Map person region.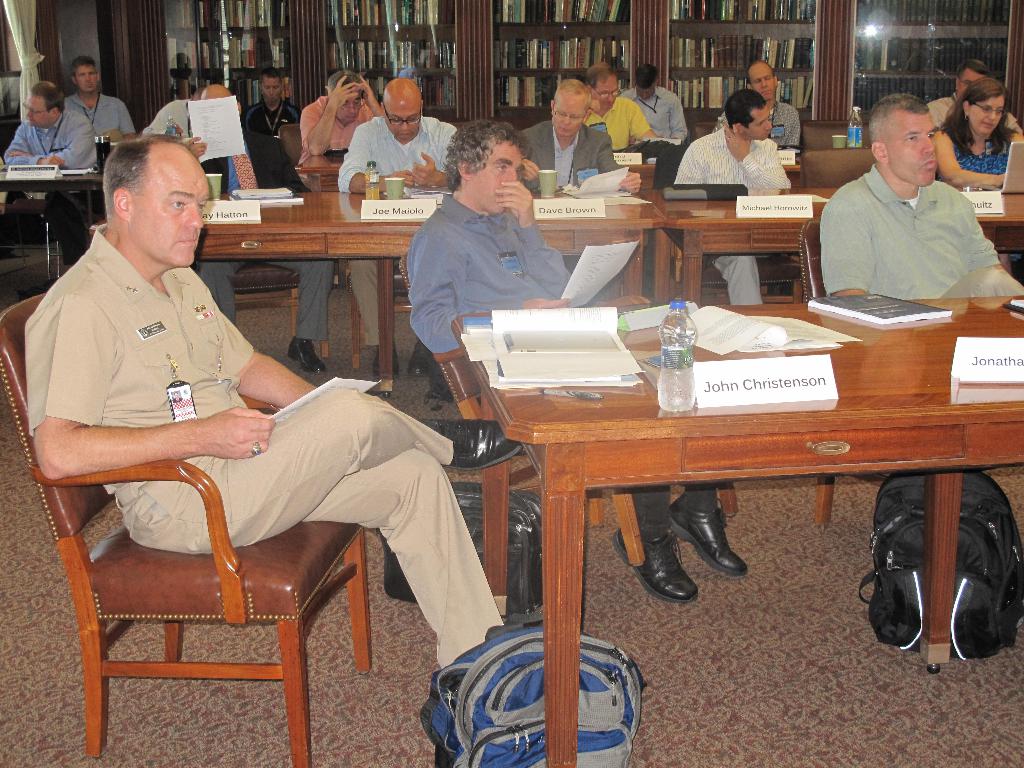
Mapped to rect(240, 72, 305, 134).
